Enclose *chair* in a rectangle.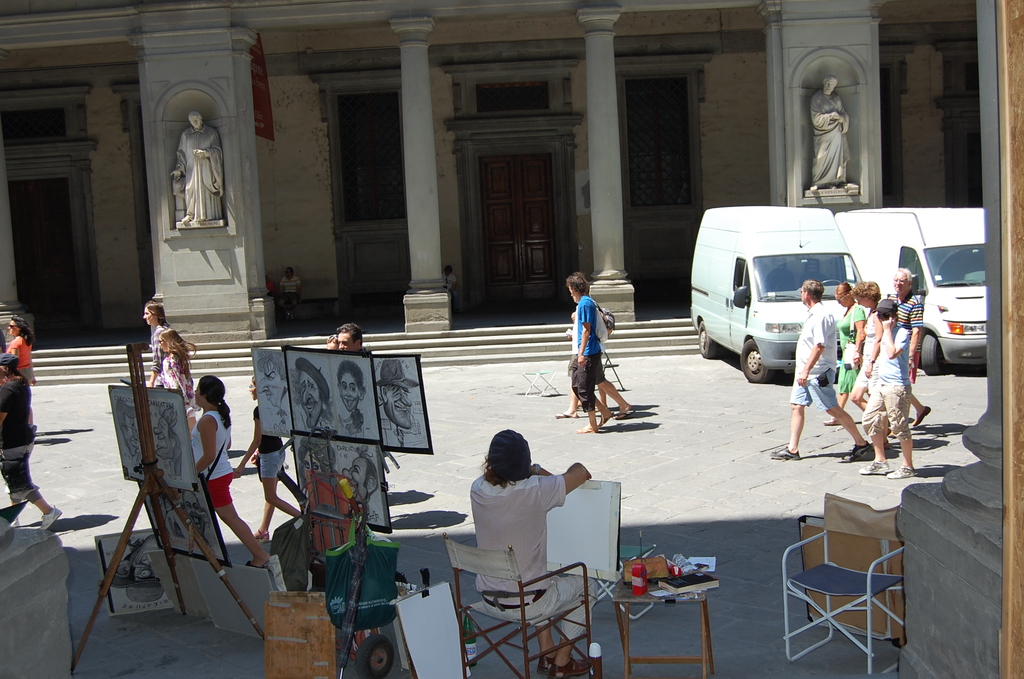
{"left": 598, "top": 348, "right": 627, "bottom": 392}.
